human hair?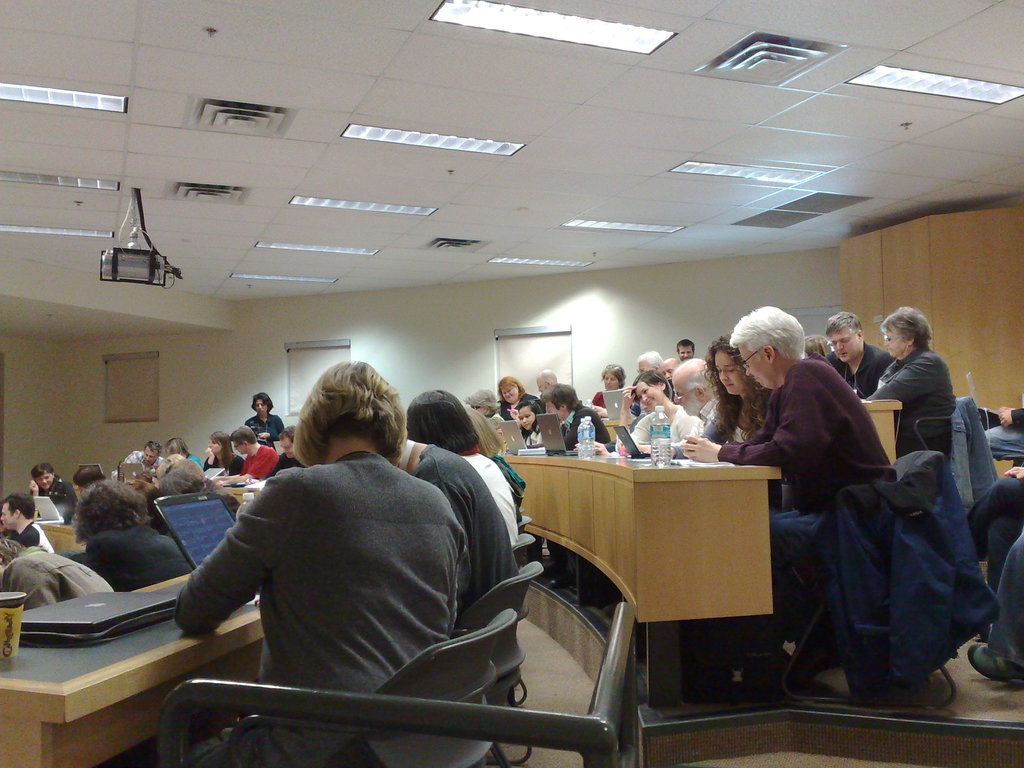
l=541, t=387, r=580, b=412
